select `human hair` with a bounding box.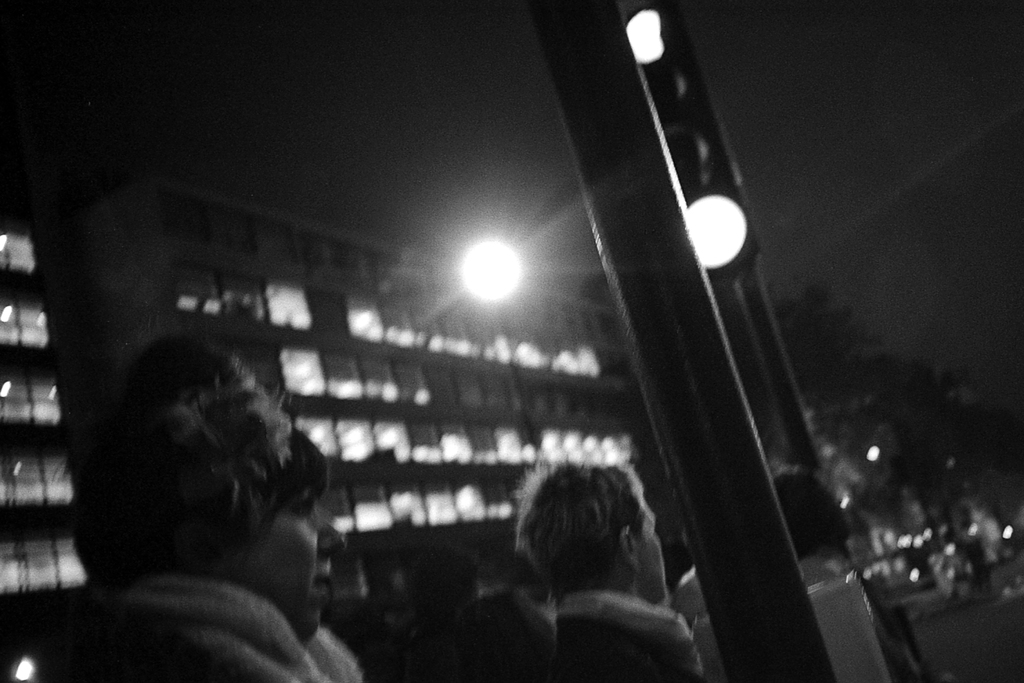
508, 461, 660, 636.
